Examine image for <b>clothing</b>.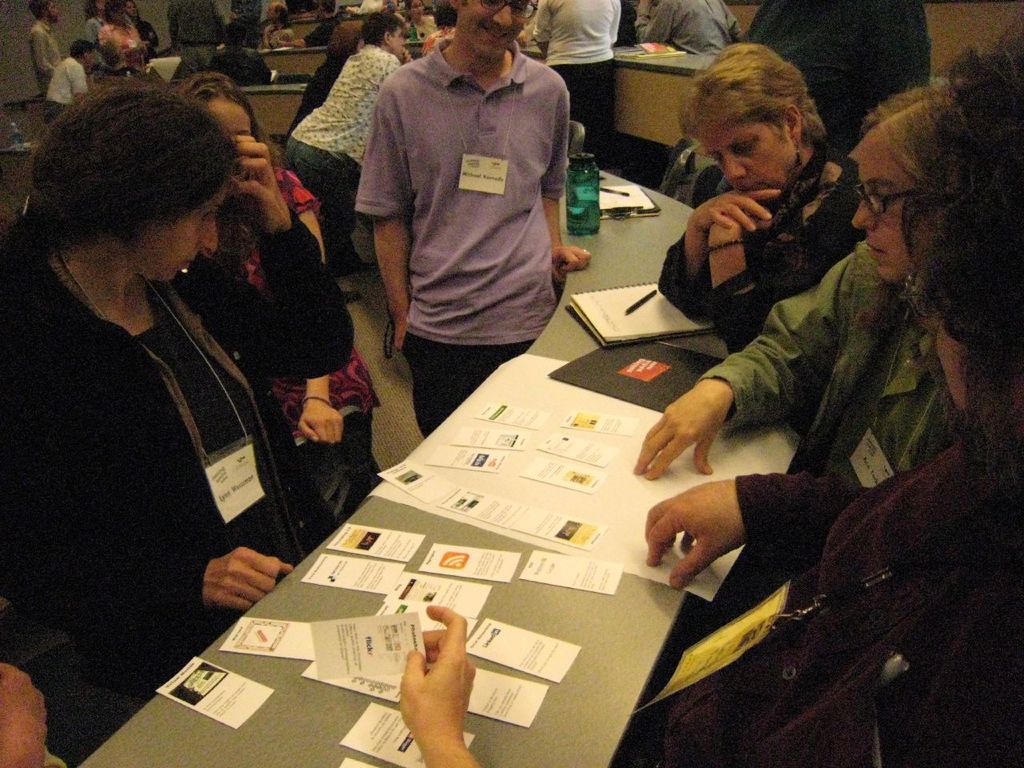
Examination result: left=82, top=16, right=113, bottom=71.
